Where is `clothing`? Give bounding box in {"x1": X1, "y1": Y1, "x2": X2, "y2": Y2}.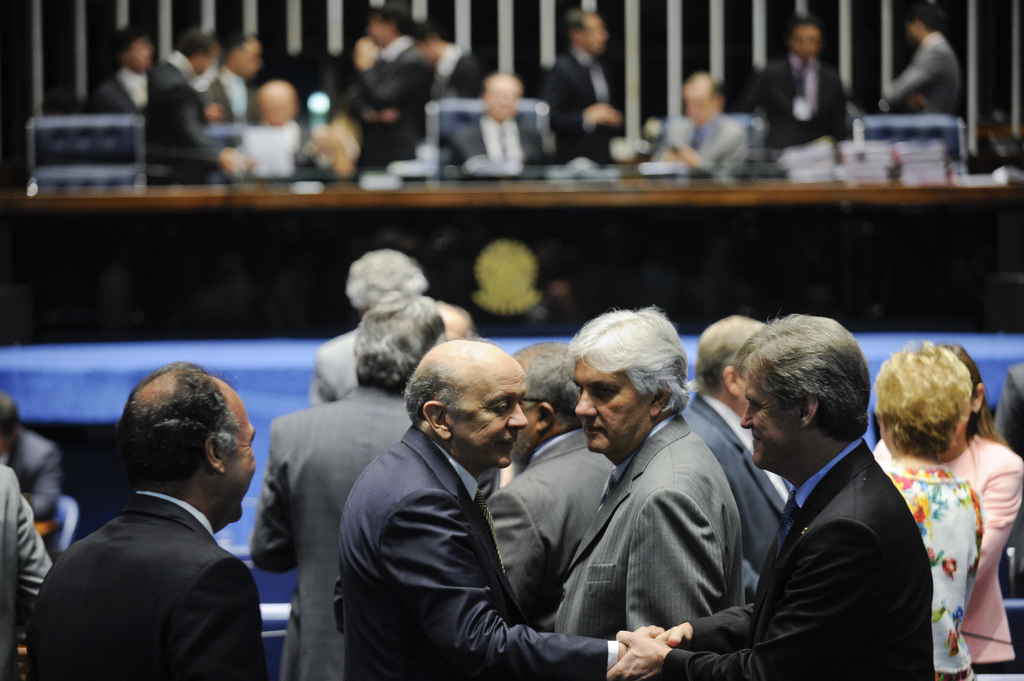
{"x1": 547, "y1": 53, "x2": 630, "y2": 167}.
